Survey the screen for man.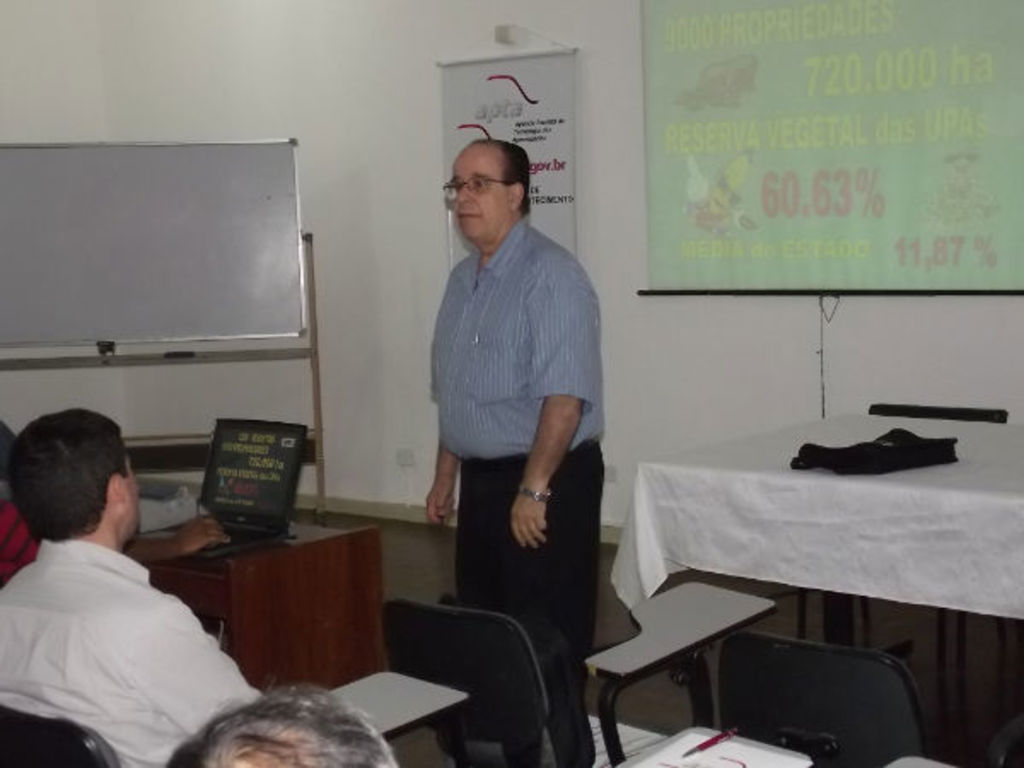
Survey found: rect(0, 406, 259, 754).
